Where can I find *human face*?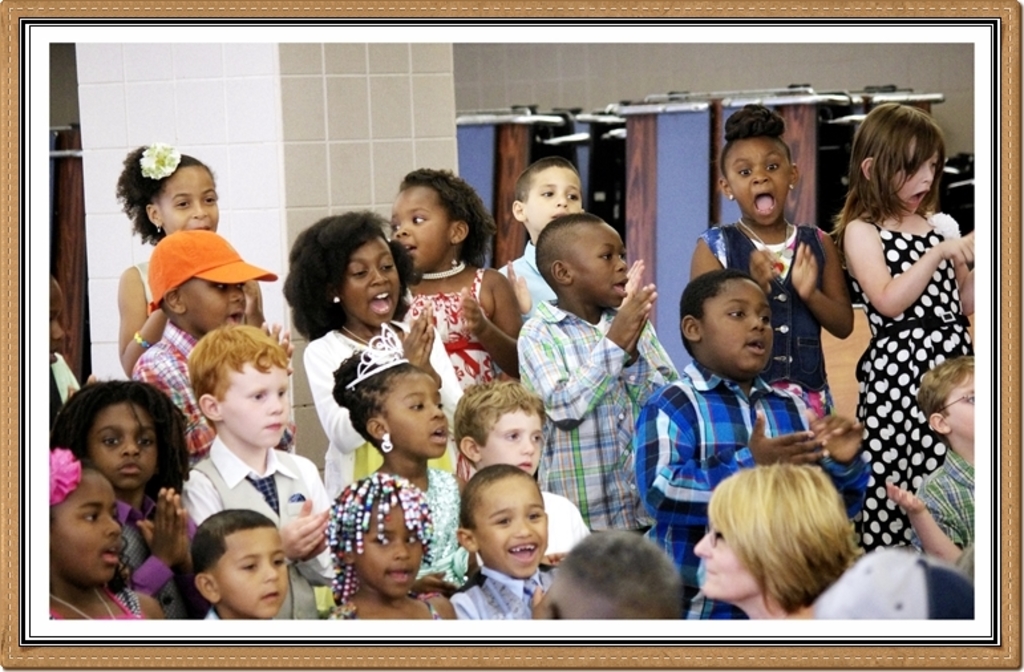
You can find it at {"x1": 56, "y1": 473, "x2": 122, "y2": 584}.
